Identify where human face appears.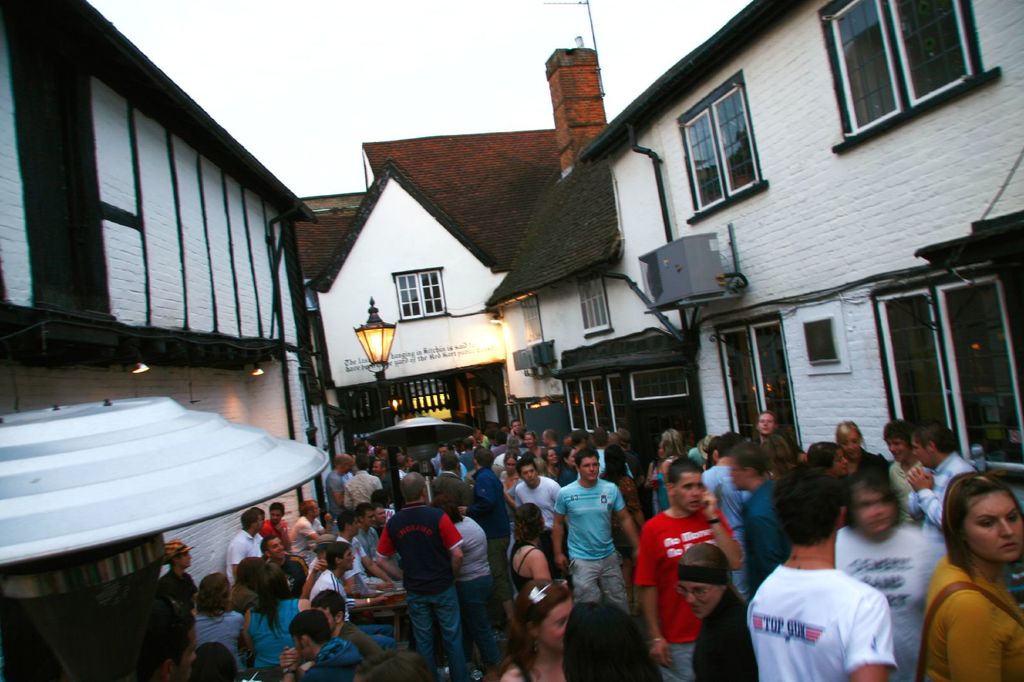
Appears at box=[351, 515, 360, 535].
